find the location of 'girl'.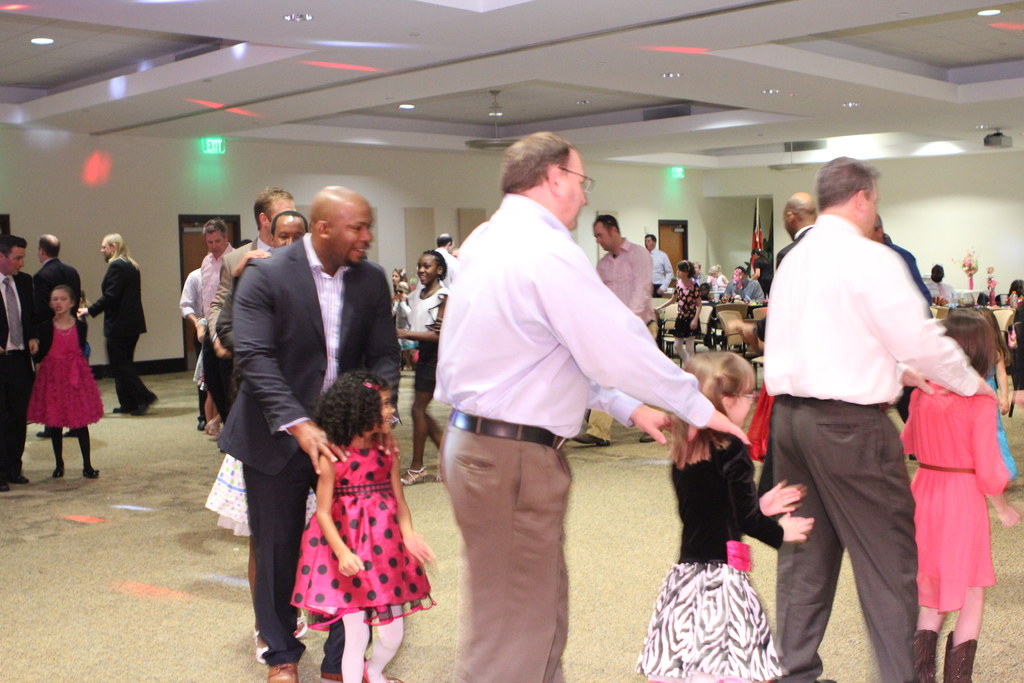
Location: l=650, t=258, r=703, b=372.
